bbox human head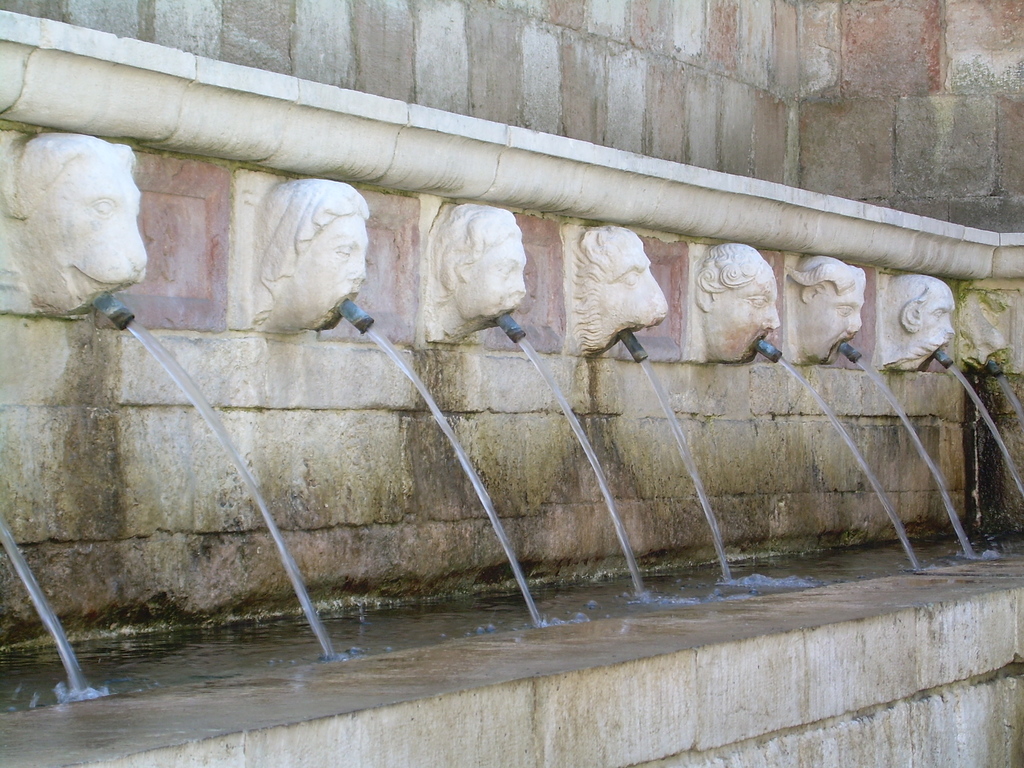
x1=692, y1=243, x2=784, y2=365
